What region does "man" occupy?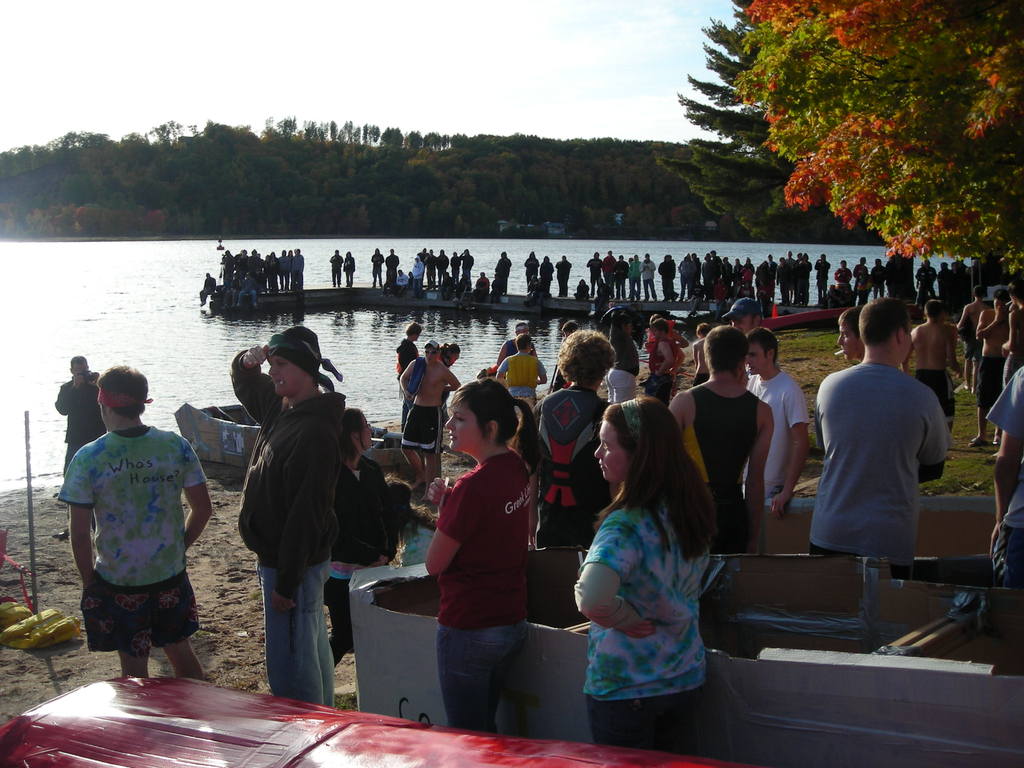
box=[452, 273, 468, 304].
